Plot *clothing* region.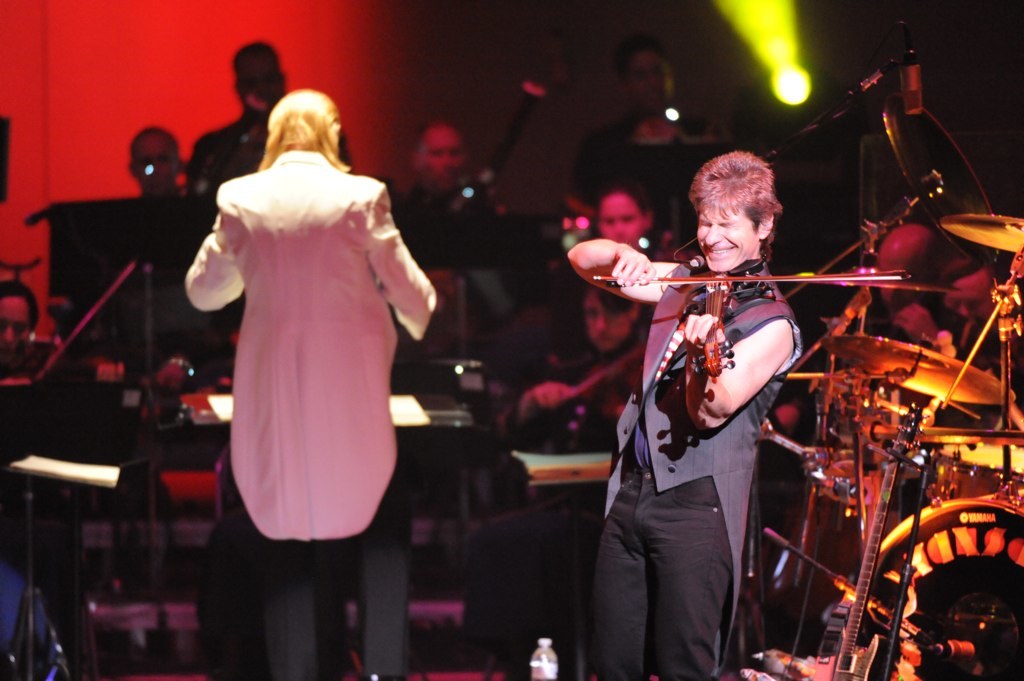
Plotted at (394,166,514,268).
